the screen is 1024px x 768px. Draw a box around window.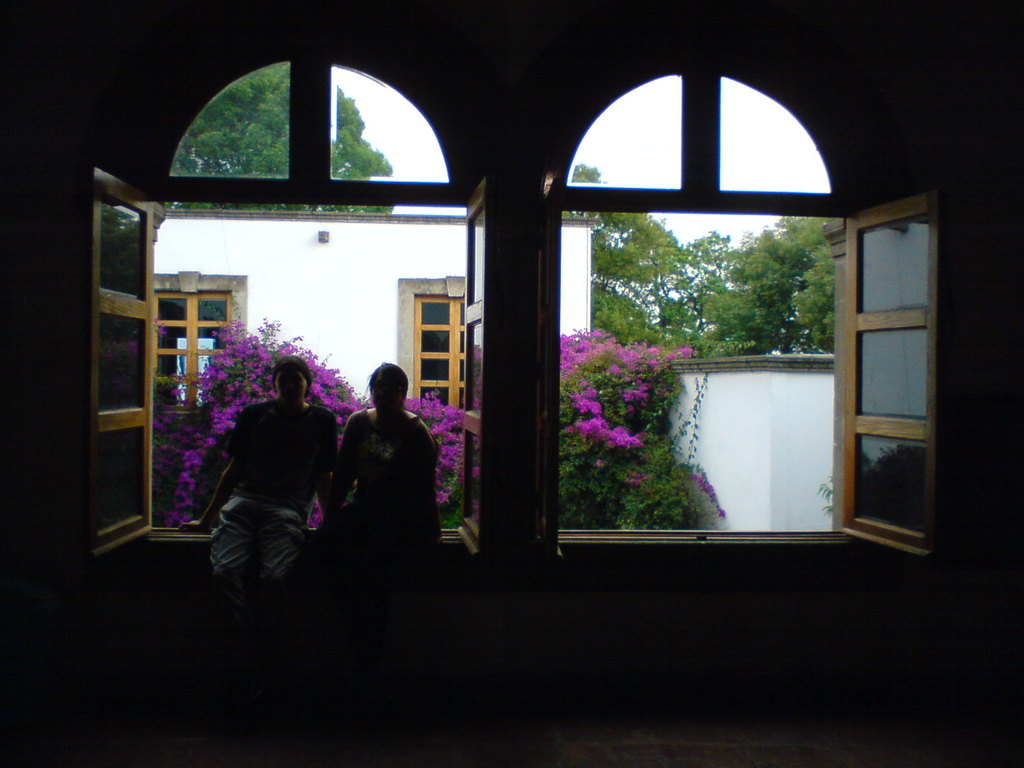
locate(419, 289, 466, 403).
